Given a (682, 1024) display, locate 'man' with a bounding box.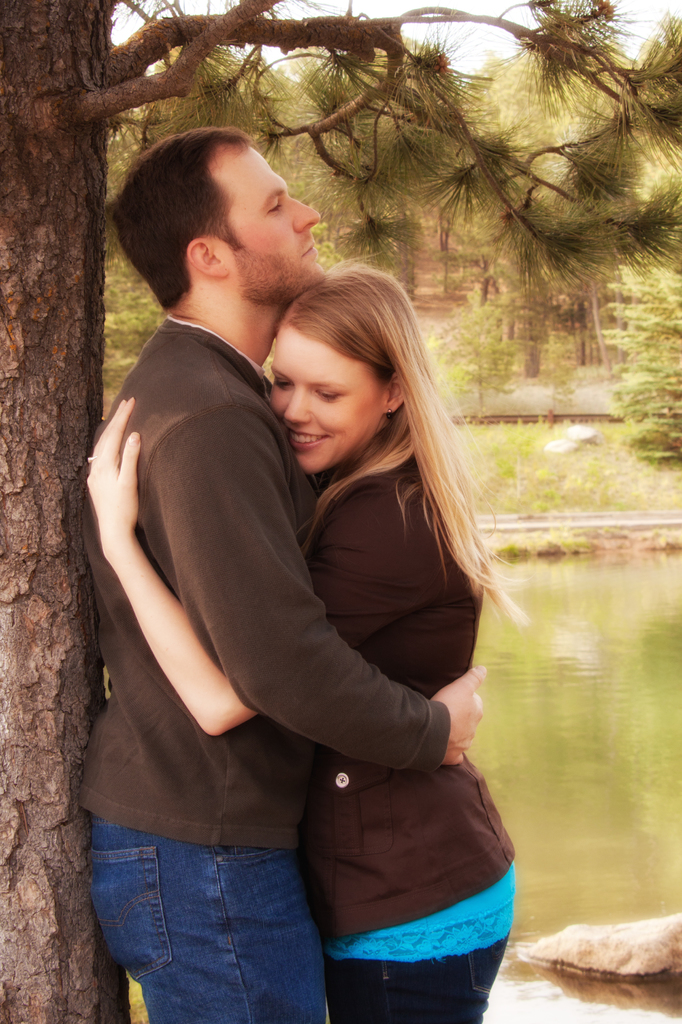
Located: [86,154,519,997].
